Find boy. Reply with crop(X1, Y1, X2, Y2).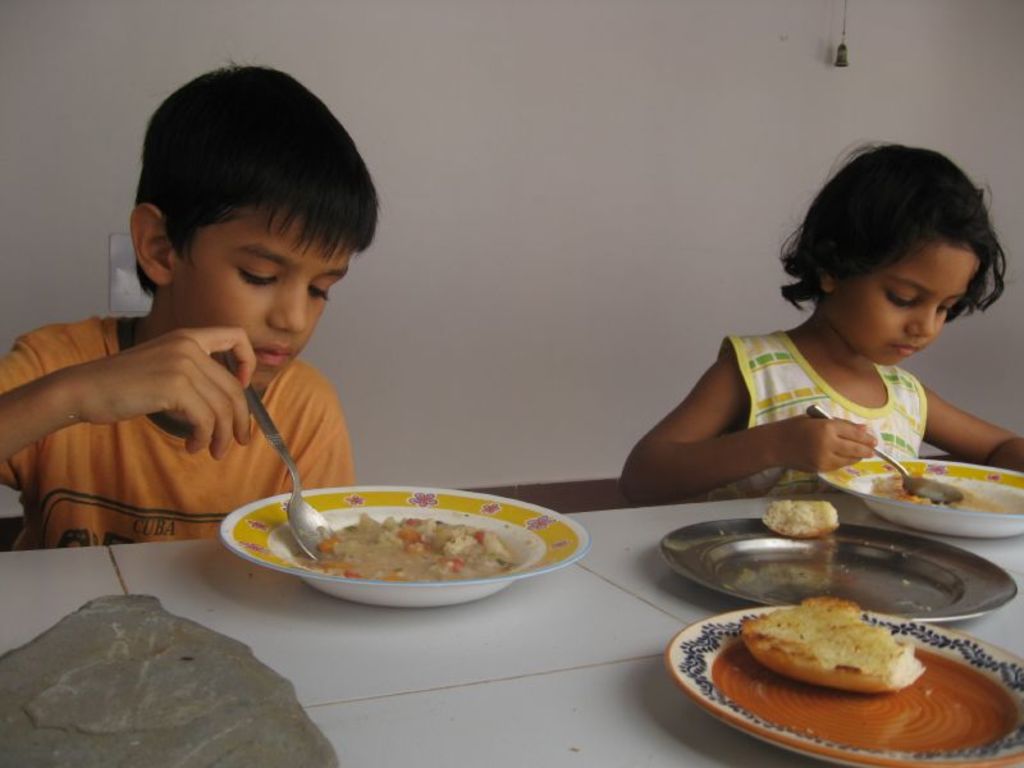
crop(27, 59, 406, 559).
